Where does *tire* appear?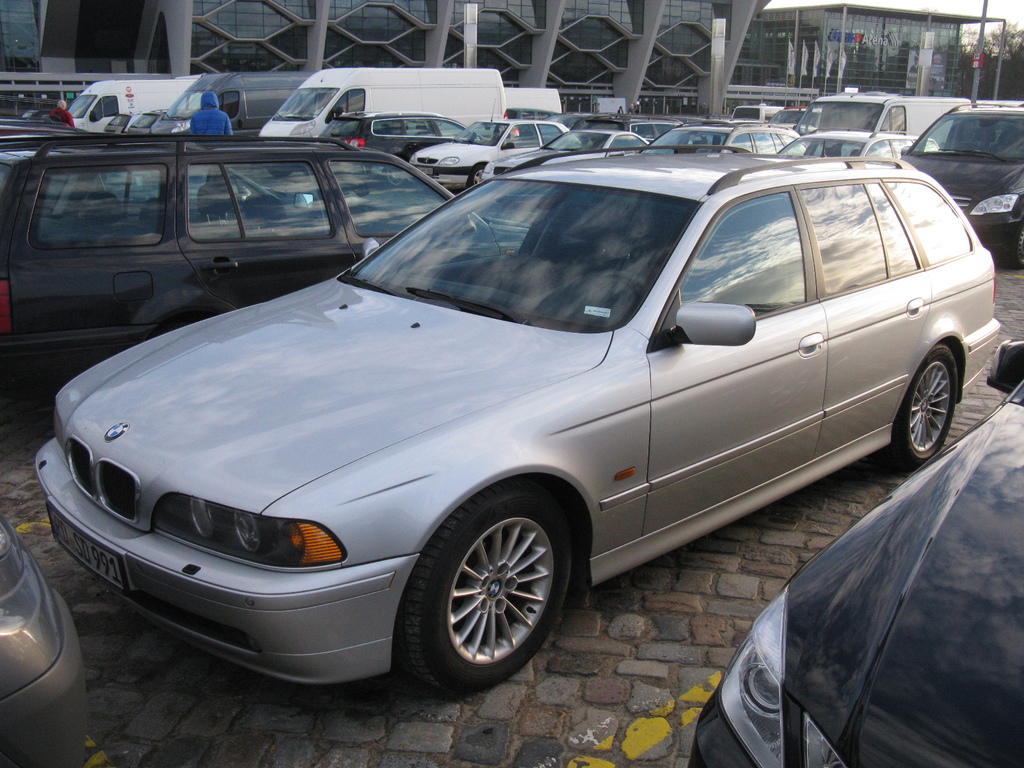
Appears at select_region(1009, 225, 1023, 262).
